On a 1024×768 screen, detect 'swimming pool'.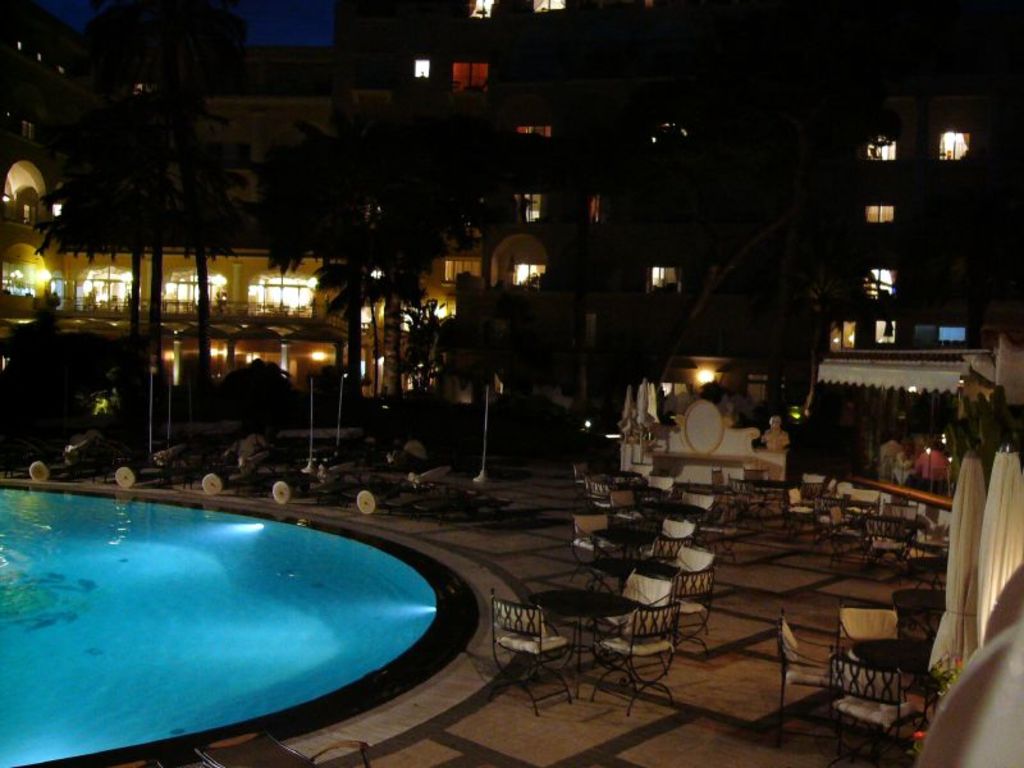
box(0, 470, 458, 755).
